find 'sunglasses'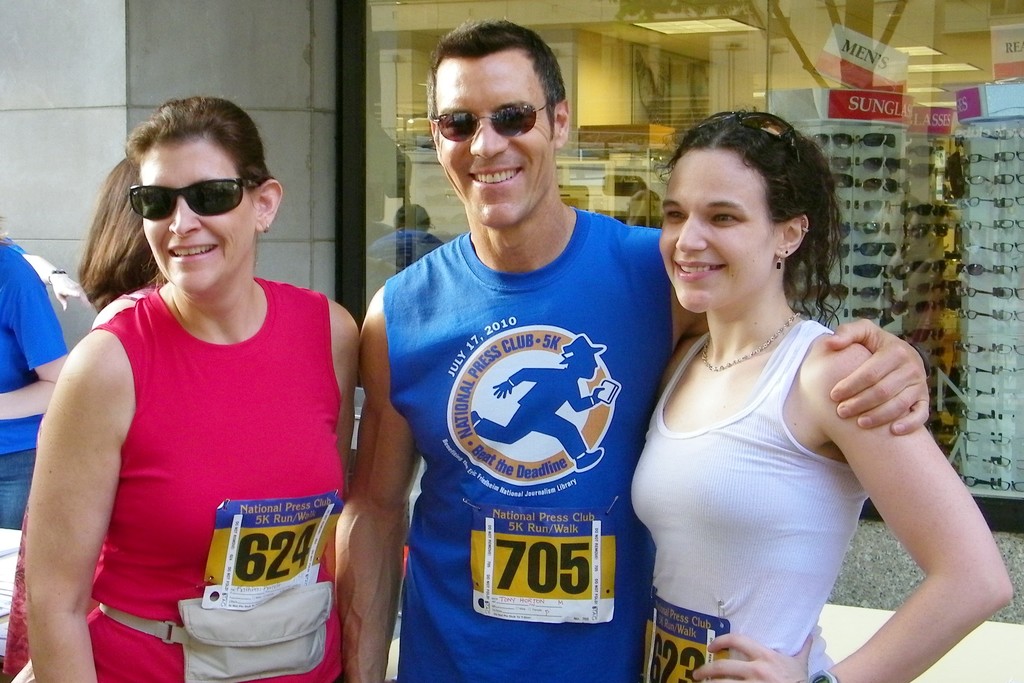
[left=852, top=286, right=895, bottom=304]
